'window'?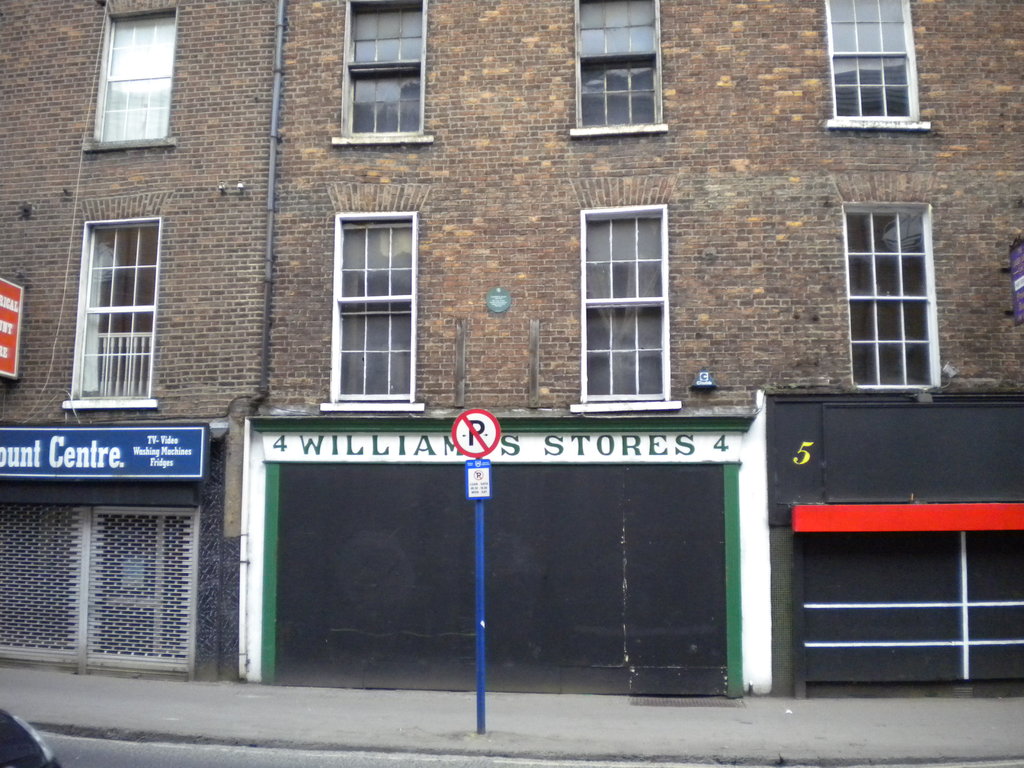
pyautogui.locateOnScreen(572, 0, 669, 135)
